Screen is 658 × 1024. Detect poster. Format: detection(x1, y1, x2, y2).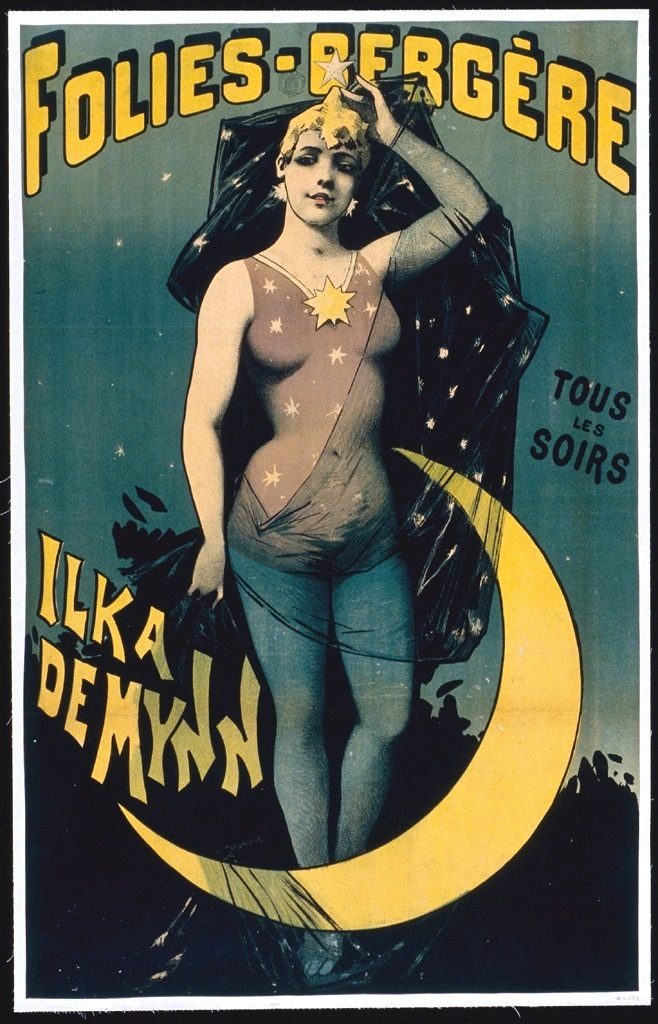
detection(0, 0, 657, 1023).
